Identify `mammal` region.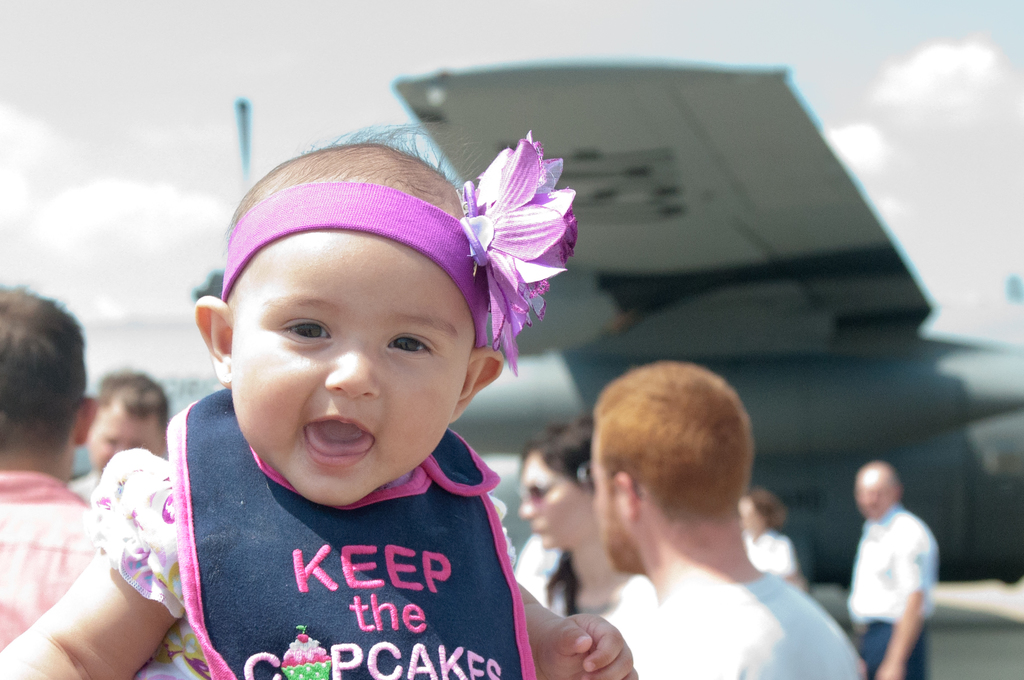
Region: x1=0 y1=275 x2=110 y2=654.
